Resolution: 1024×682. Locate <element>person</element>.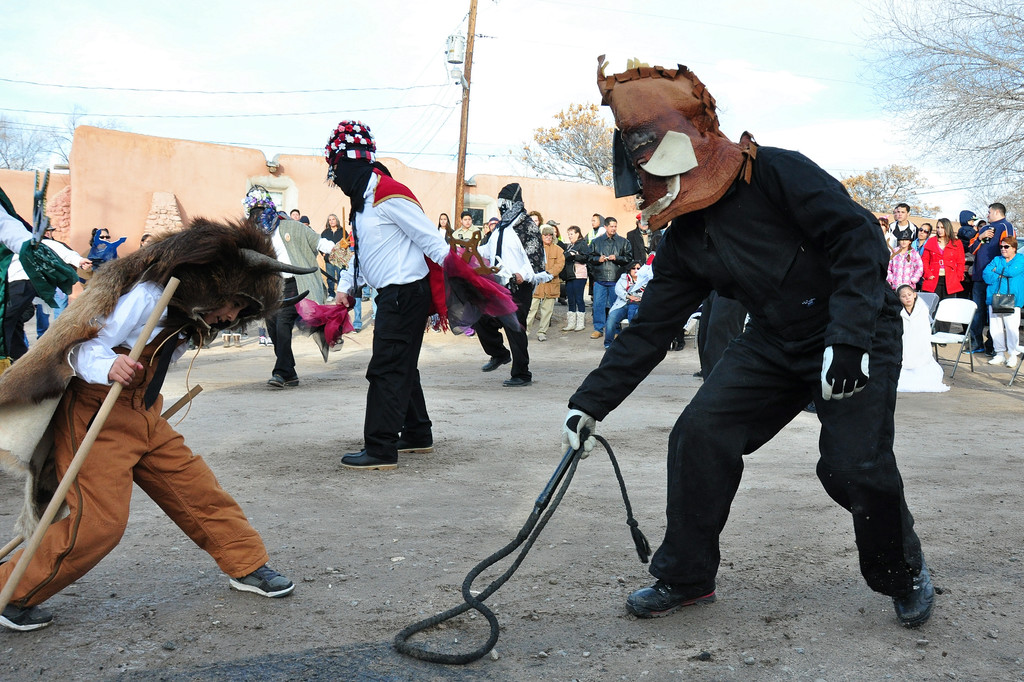
bbox=(361, 281, 382, 302).
